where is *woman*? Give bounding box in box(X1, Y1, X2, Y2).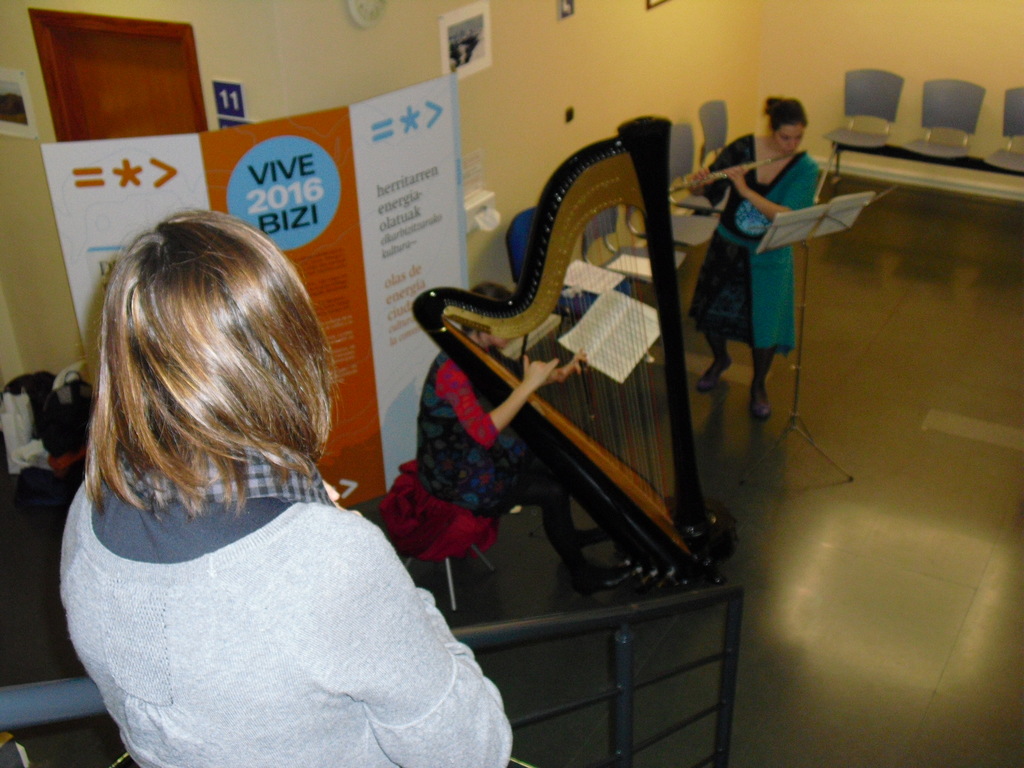
box(699, 117, 835, 417).
